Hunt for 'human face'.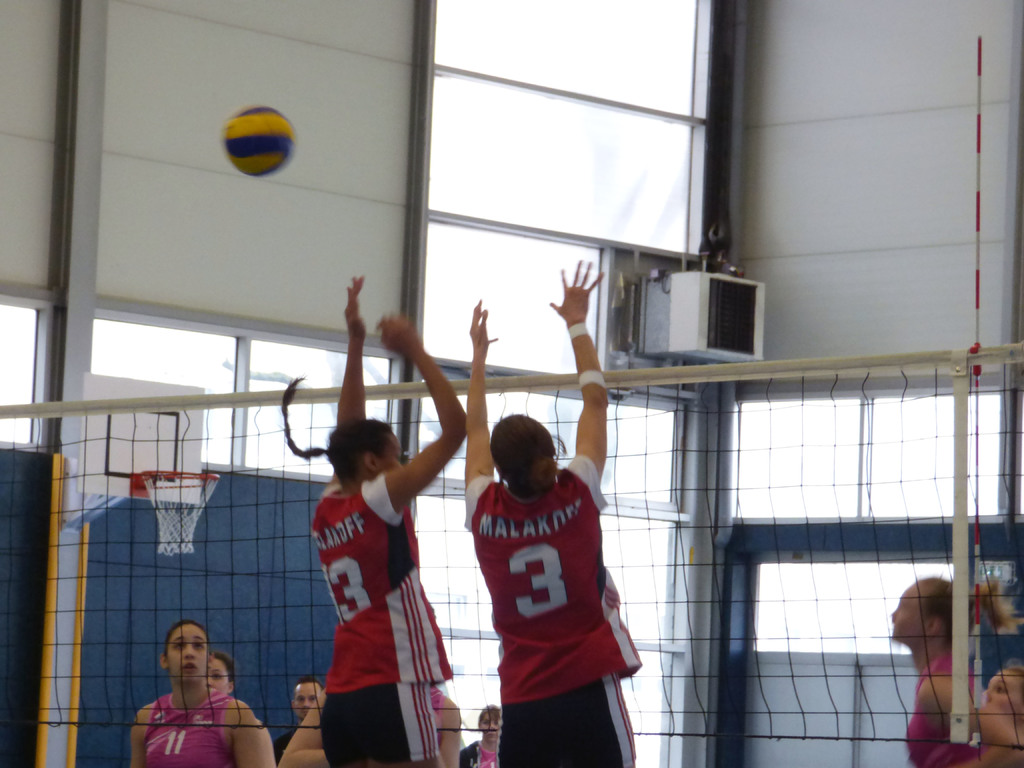
Hunted down at (x1=165, y1=621, x2=208, y2=683).
